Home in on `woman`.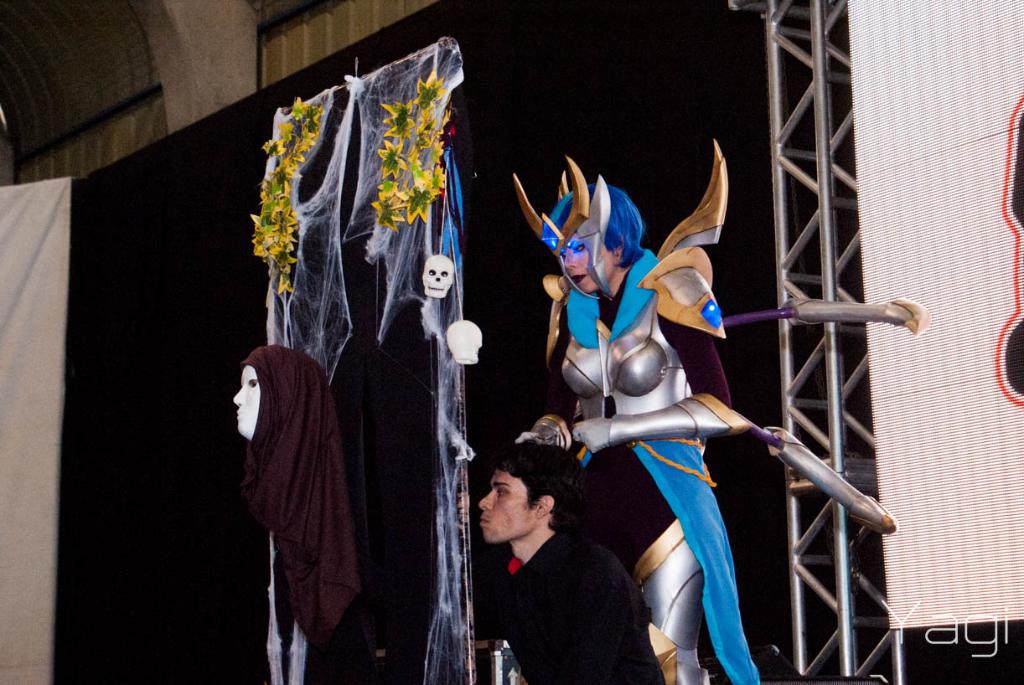
Homed in at left=226, top=323, right=384, bottom=674.
